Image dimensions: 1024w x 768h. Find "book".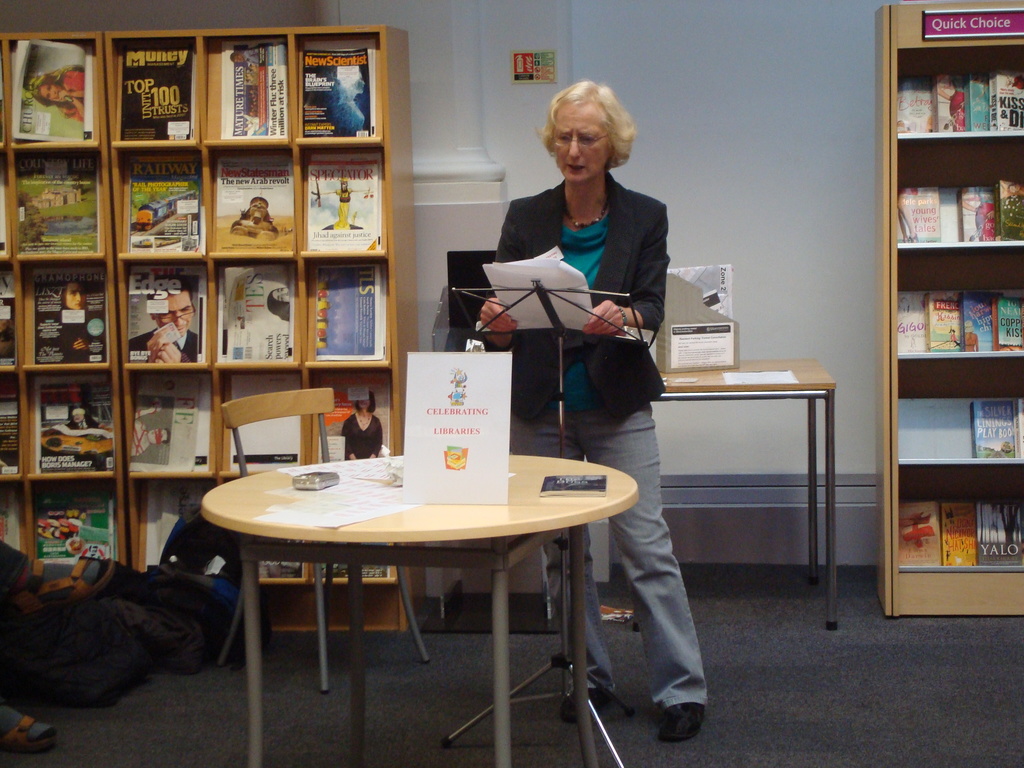
x1=10 y1=37 x2=92 y2=148.
